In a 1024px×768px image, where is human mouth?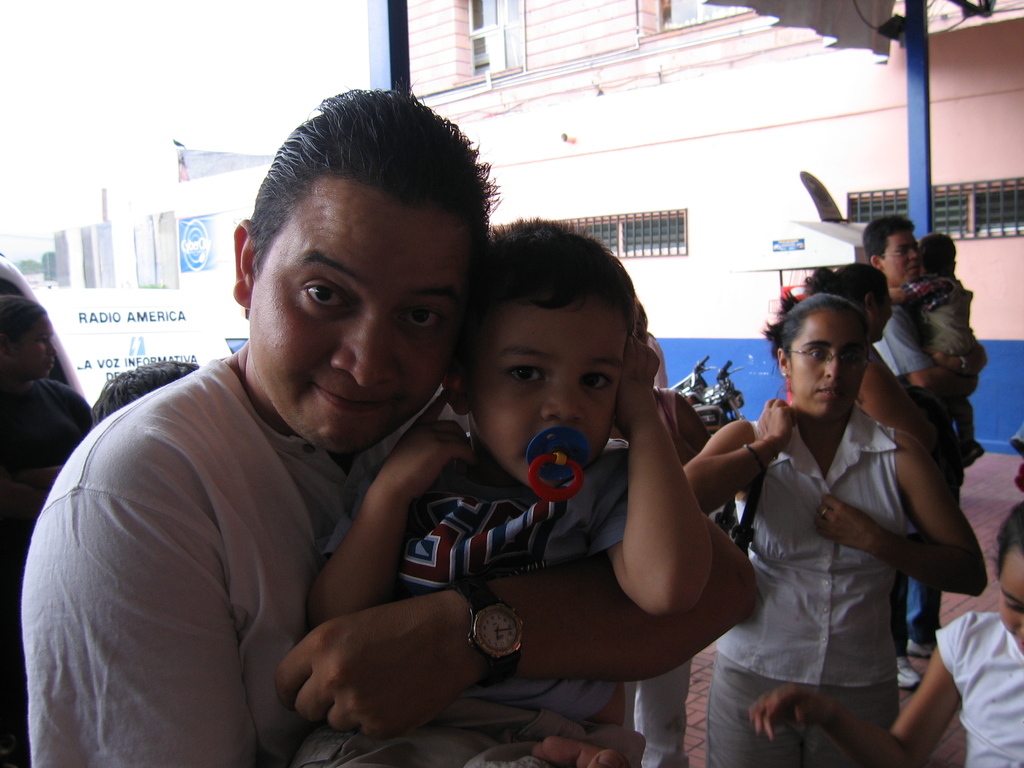
(911,266,919,274).
